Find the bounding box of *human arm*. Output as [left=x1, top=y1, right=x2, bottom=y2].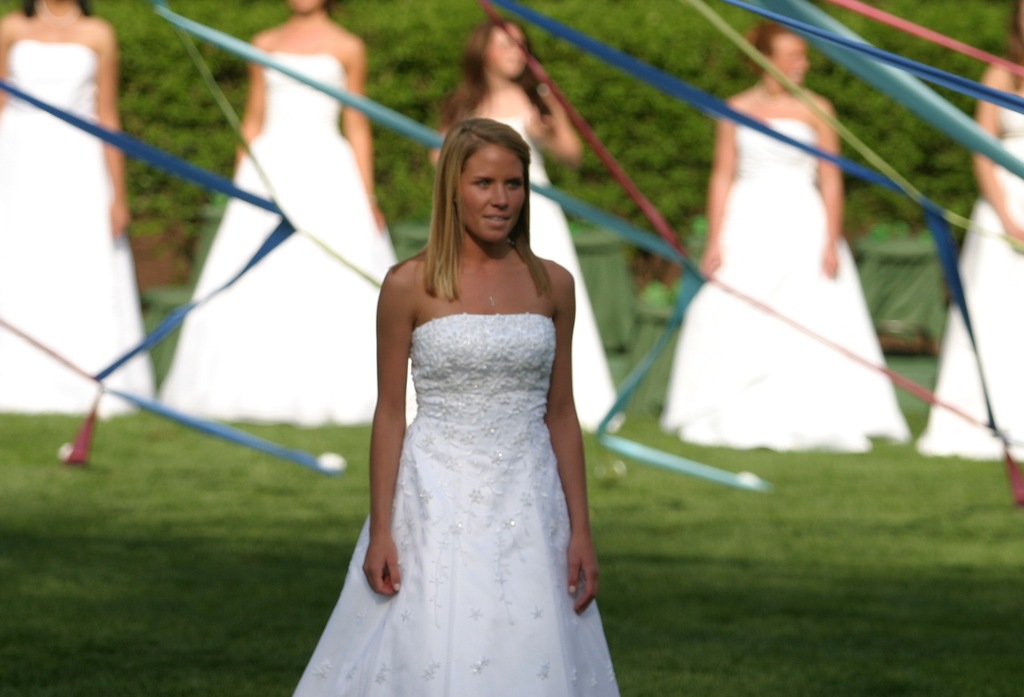
[left=341, top=218, right=432, bottom=593].
